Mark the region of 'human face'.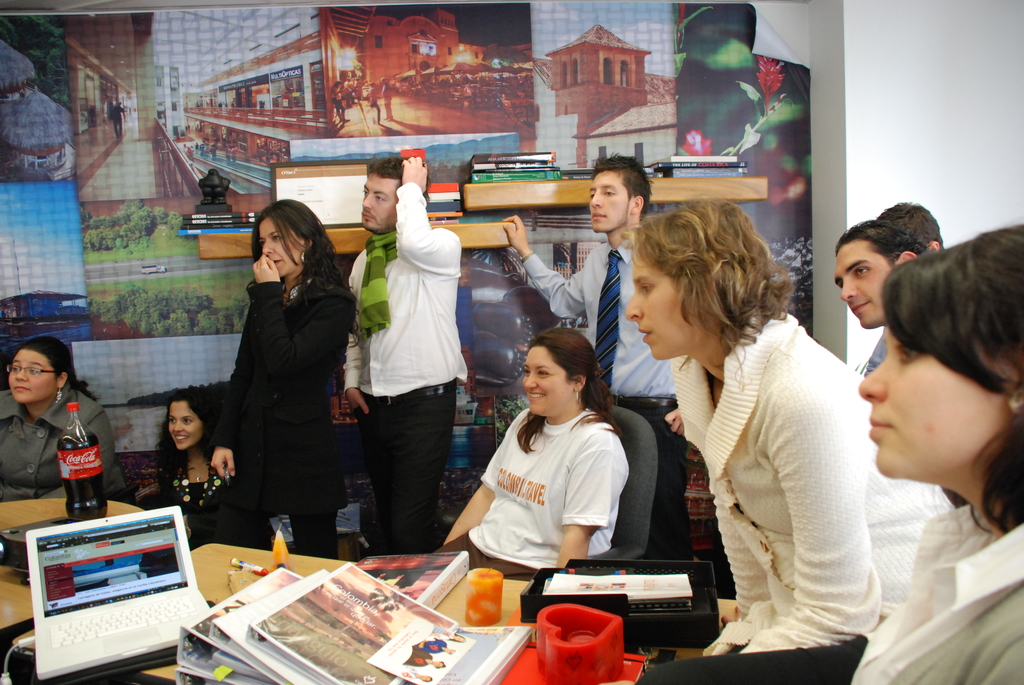
Region: (833, 236, 895, 327).
